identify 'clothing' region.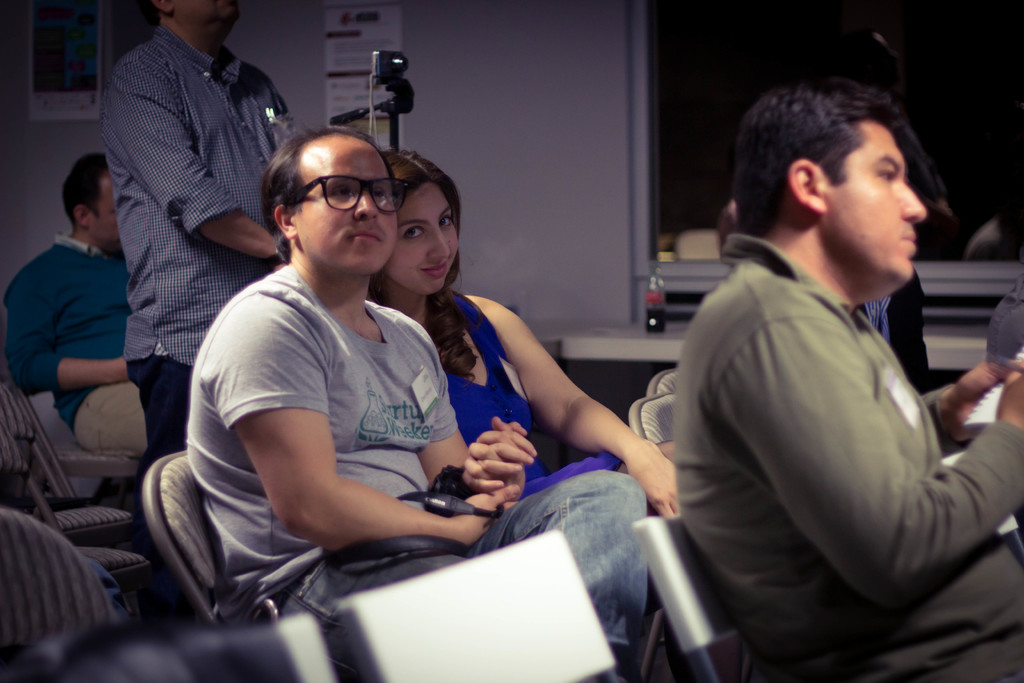
Region: box=[98, 28, 300, 463].
